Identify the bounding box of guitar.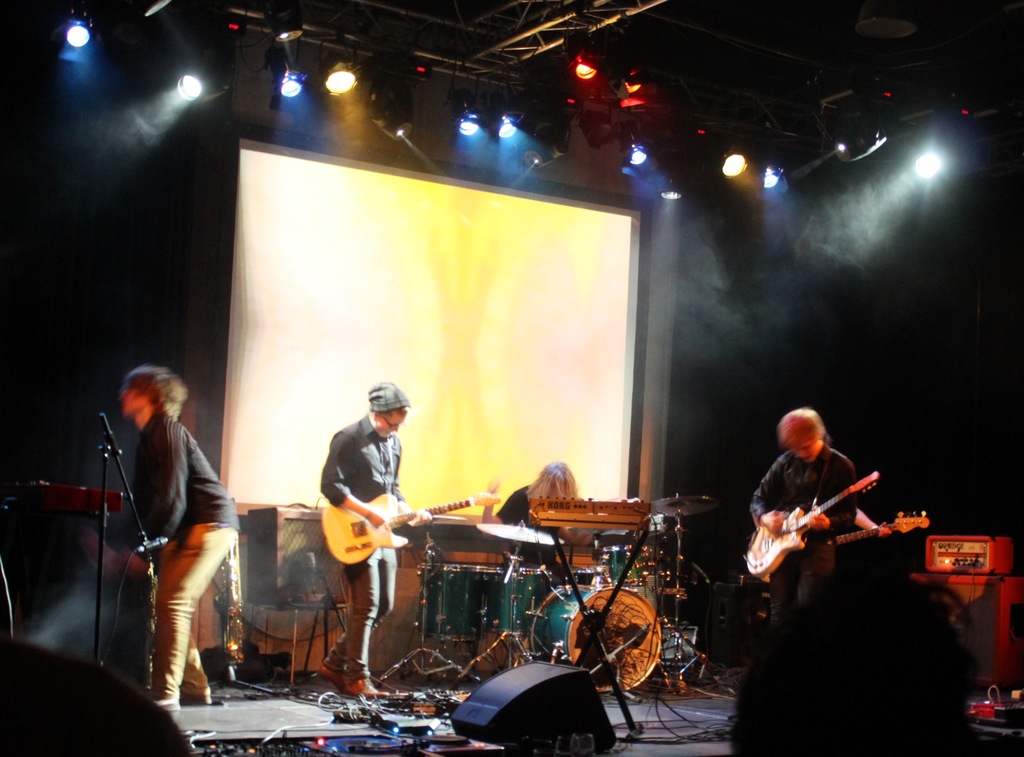
crop(323, 494, 504, 568).
